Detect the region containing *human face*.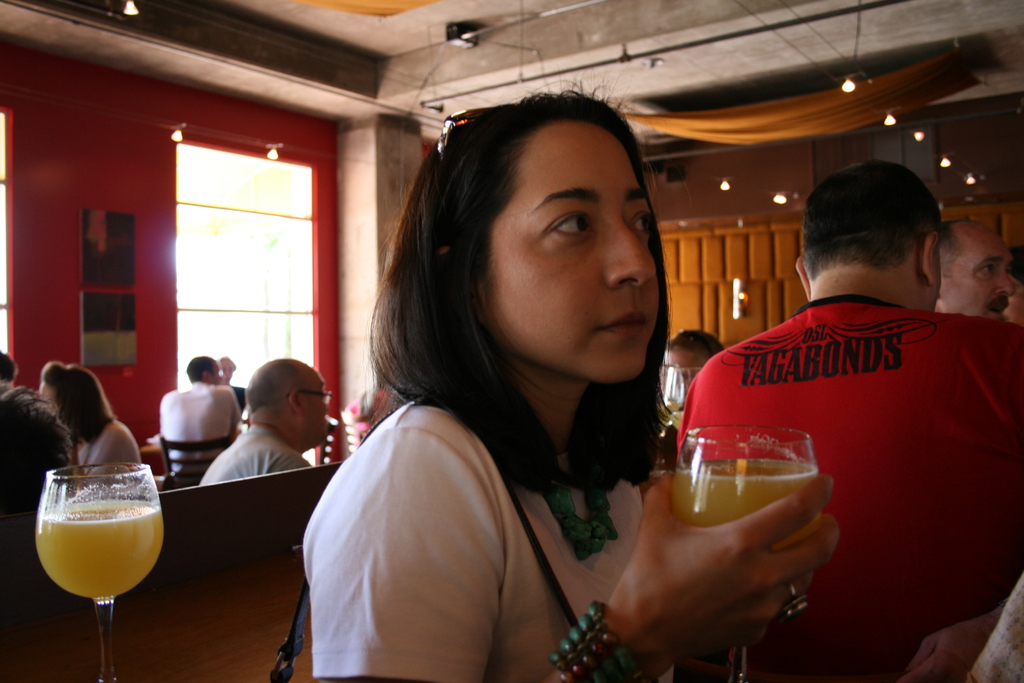
left=303, top=368, right=328, bottom=445.
